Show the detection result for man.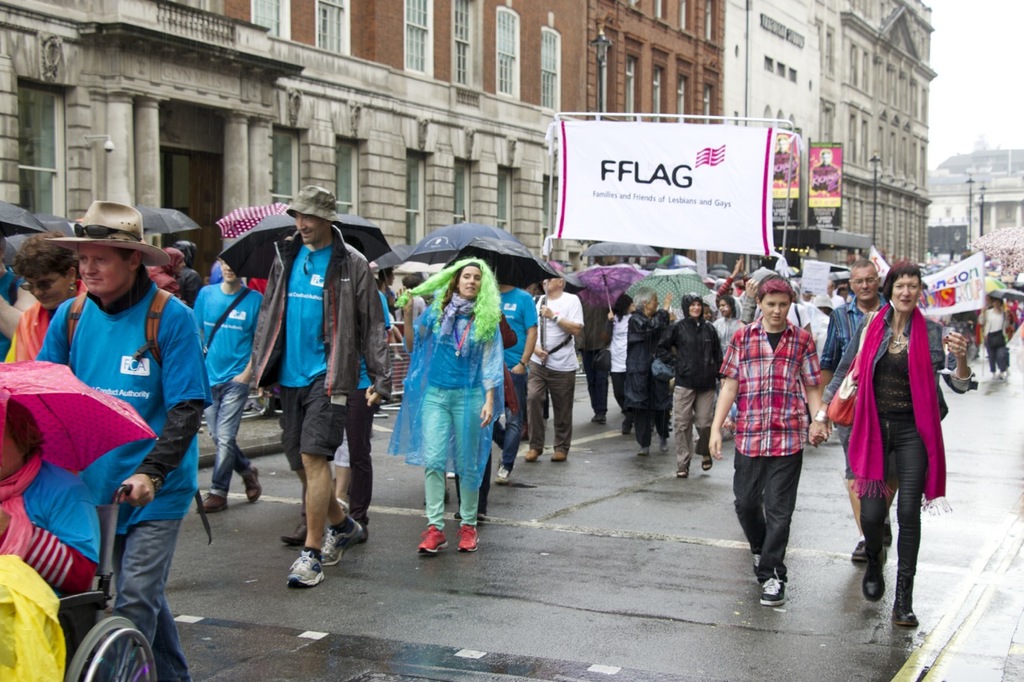
493:284:535:473.
